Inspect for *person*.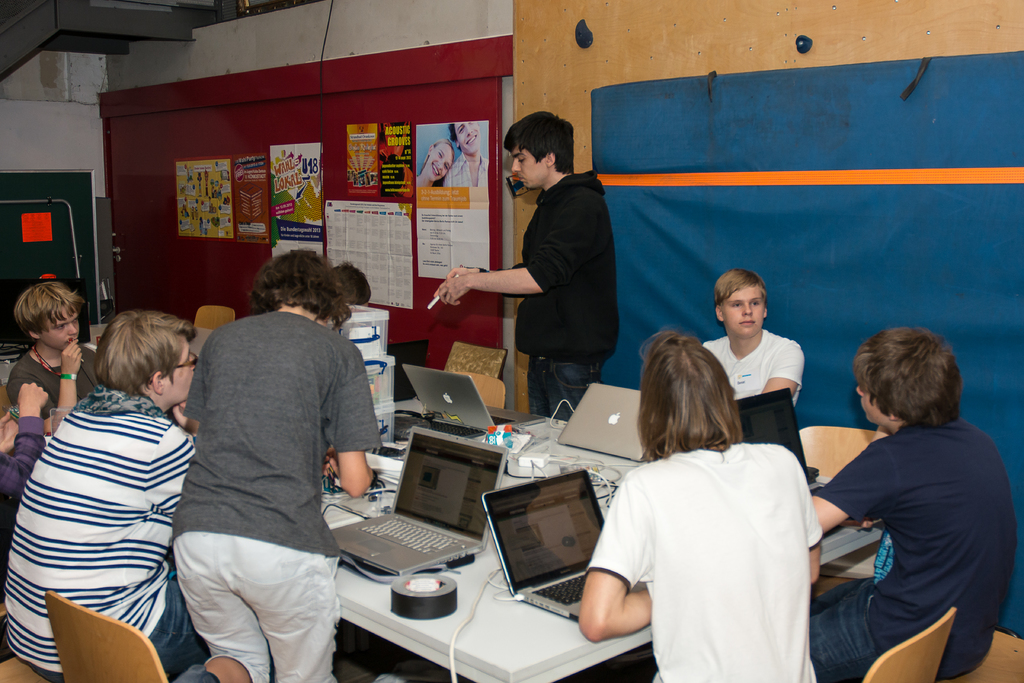
Inspection: 8/280/95/434.
